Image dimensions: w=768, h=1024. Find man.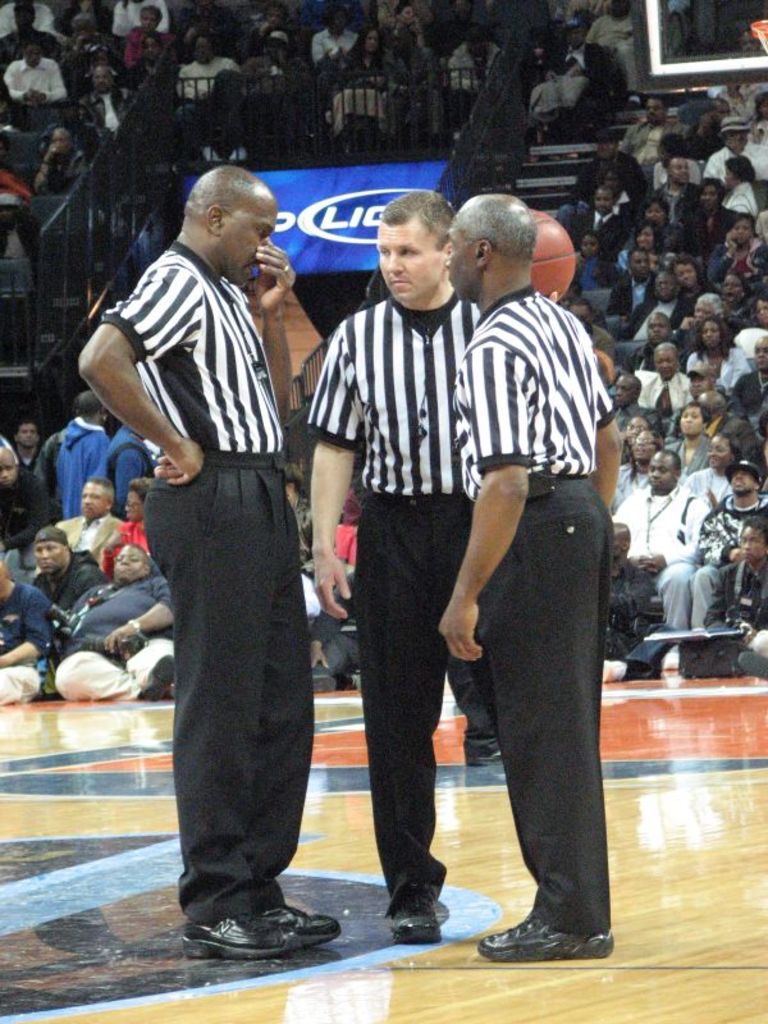
select_region(438, 186, 625, 964).
